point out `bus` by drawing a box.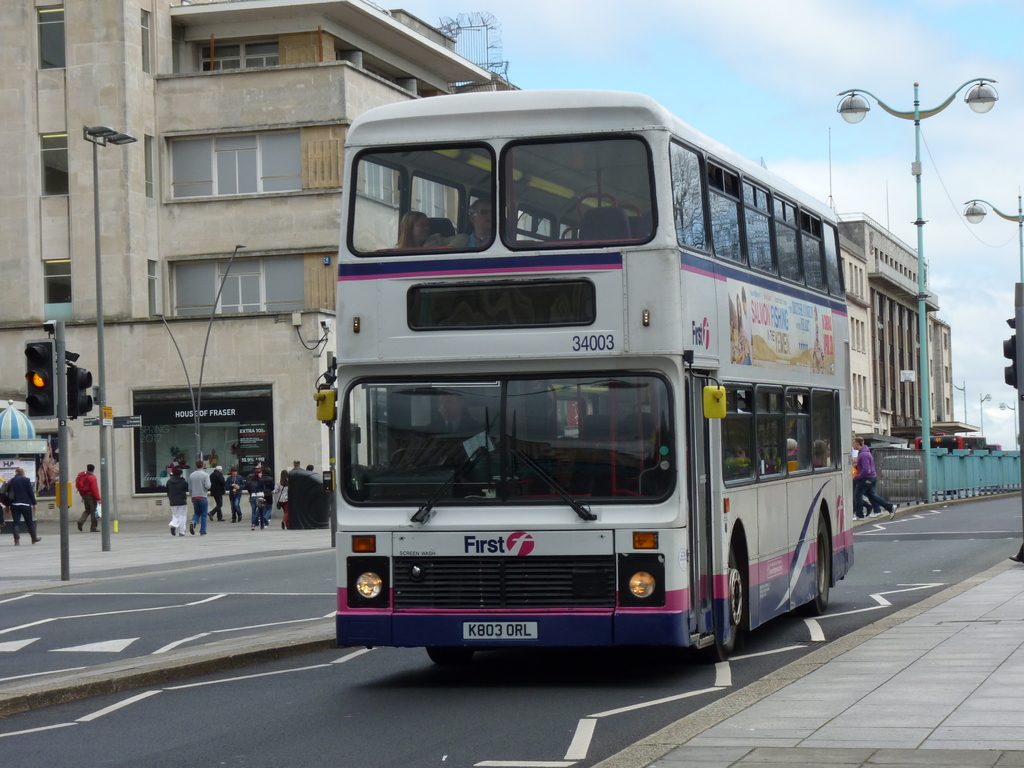
[314,86,856,662].
